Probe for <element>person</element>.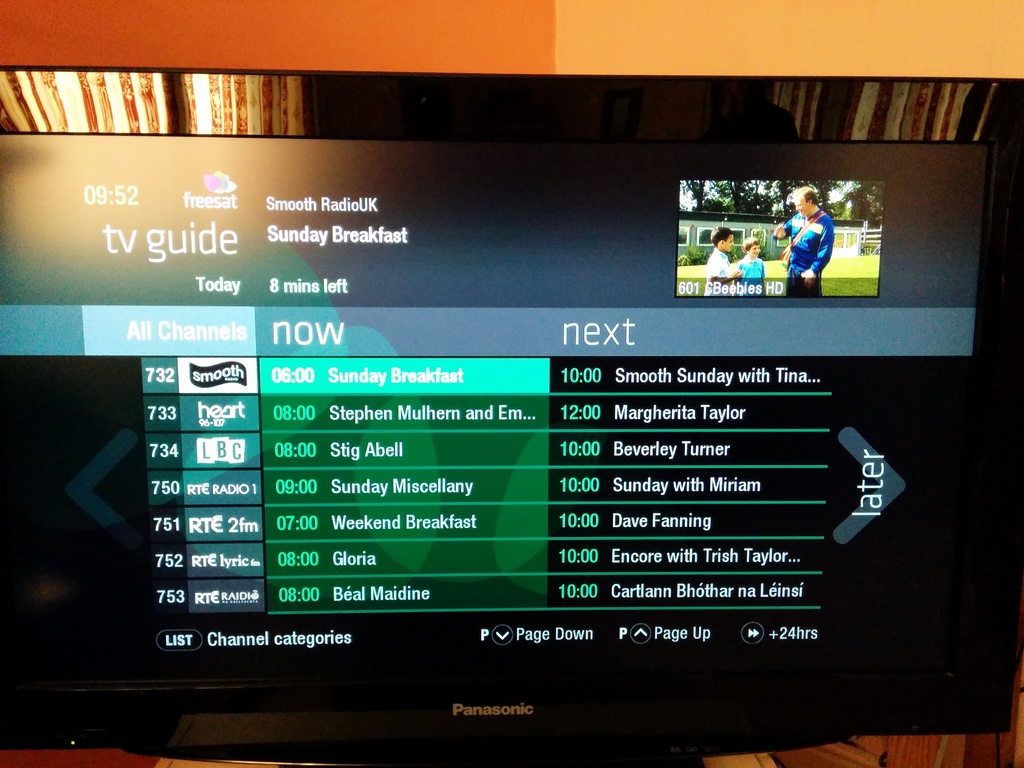
Probe result: bbox(741, 232, 762, 292).
